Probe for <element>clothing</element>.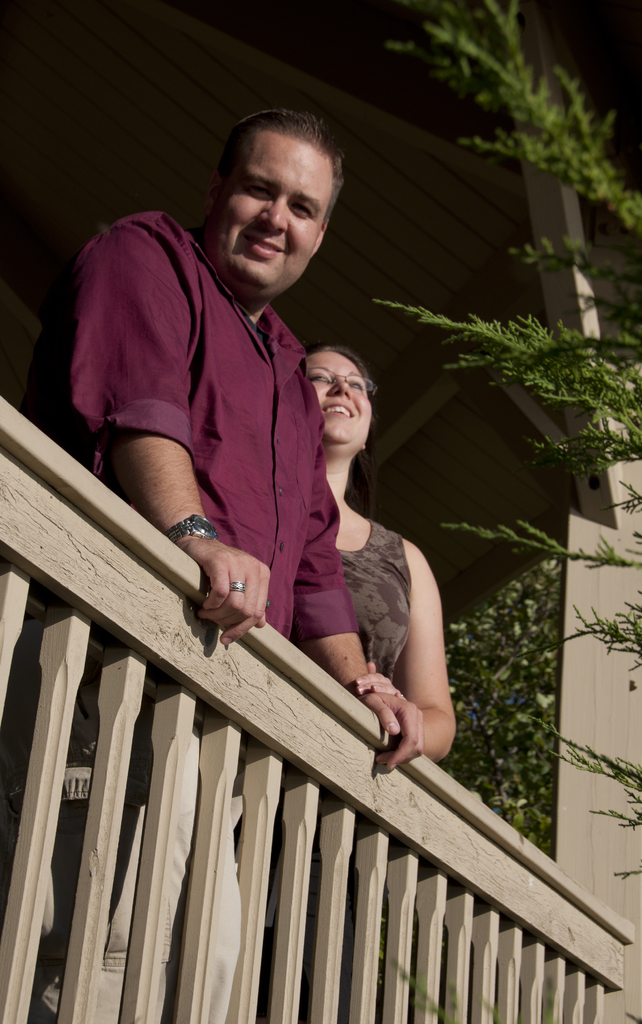
Probe result: box=[332, 524, 411, 694].
